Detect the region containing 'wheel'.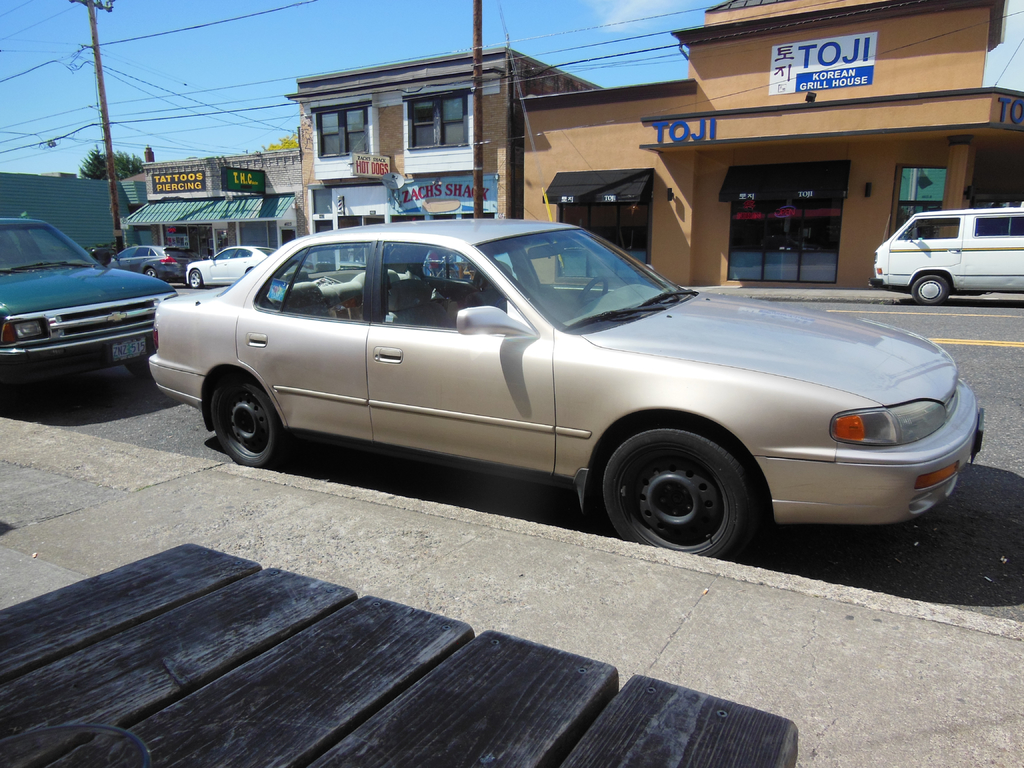
578 278 604 315.
